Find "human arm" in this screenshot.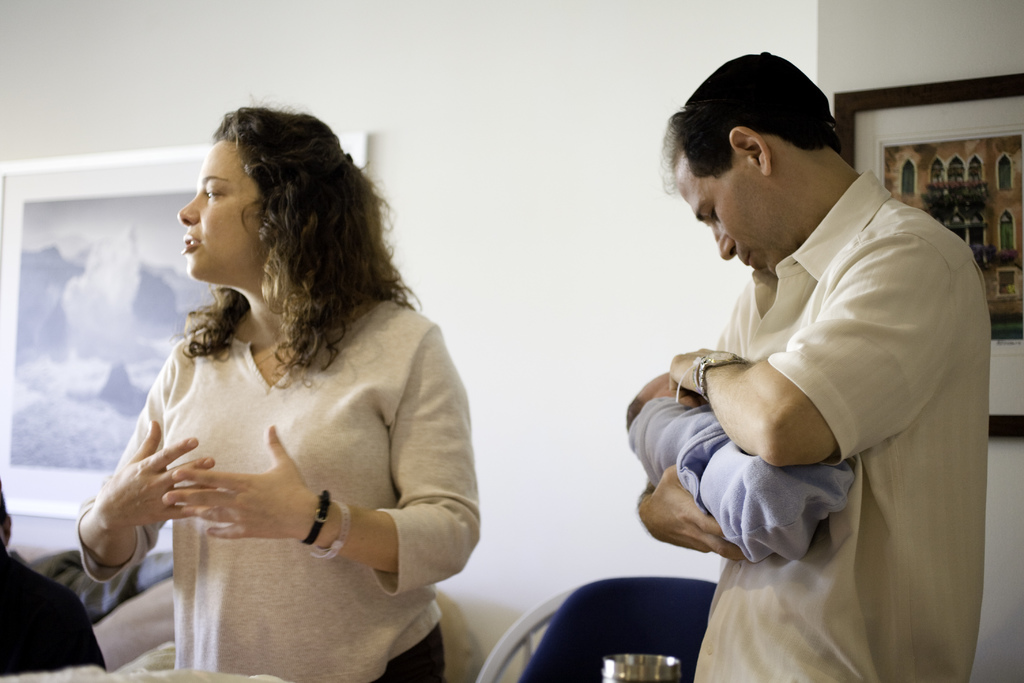
The bounding box for "human arm" is <box>166,321,486,593</box>.
